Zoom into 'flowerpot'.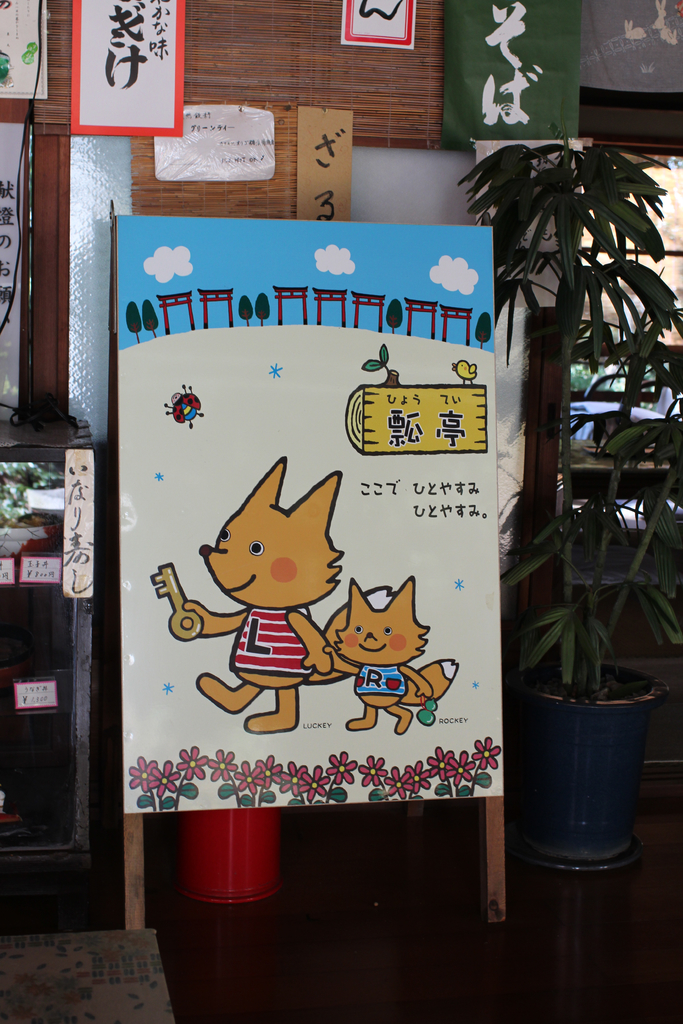
Zoom target: <box>173,805,283,908</box>.
